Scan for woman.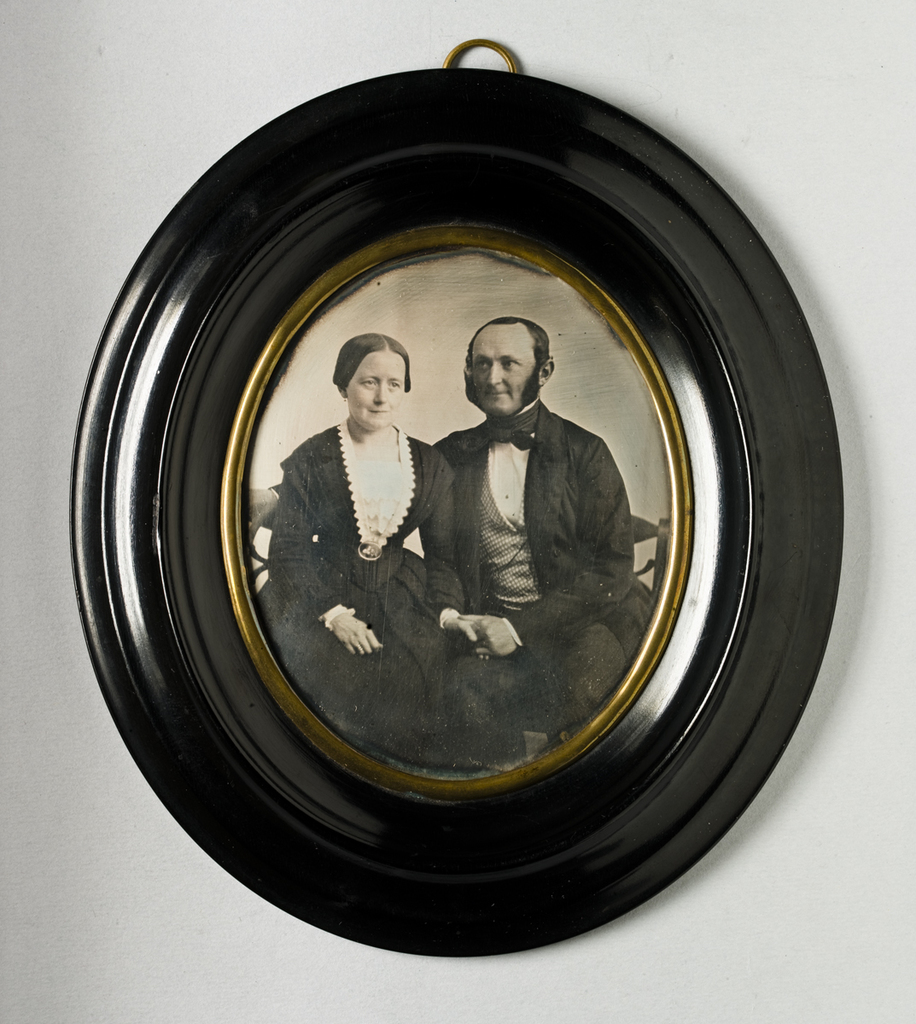
Scan result: locate(265, 329, 464, 759).
